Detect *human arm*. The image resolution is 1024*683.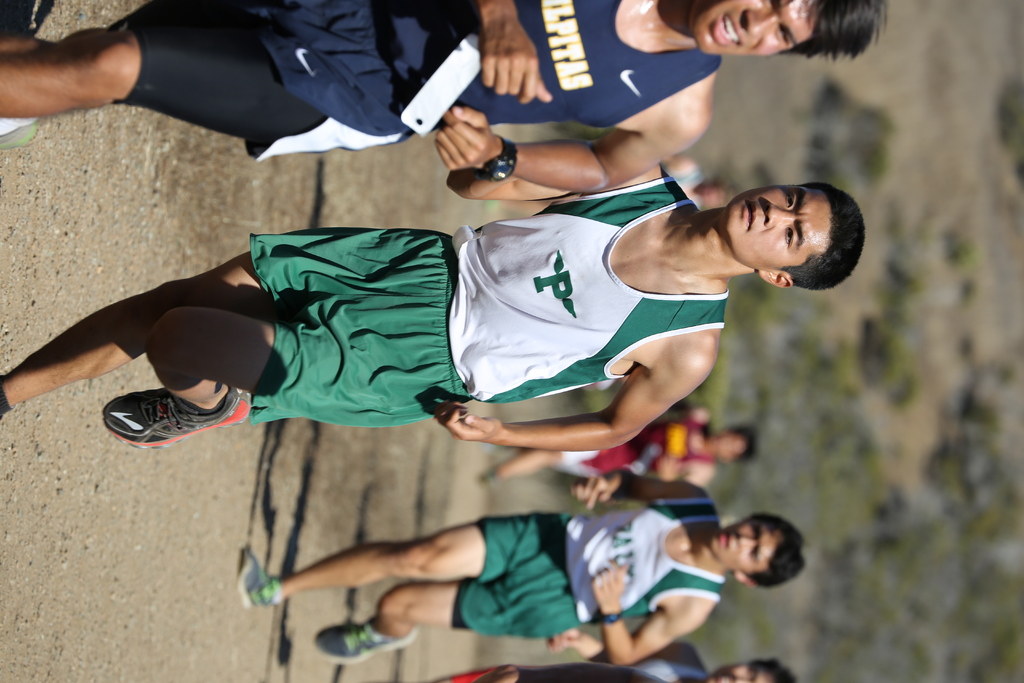
region(465, 146, 668, 214).
